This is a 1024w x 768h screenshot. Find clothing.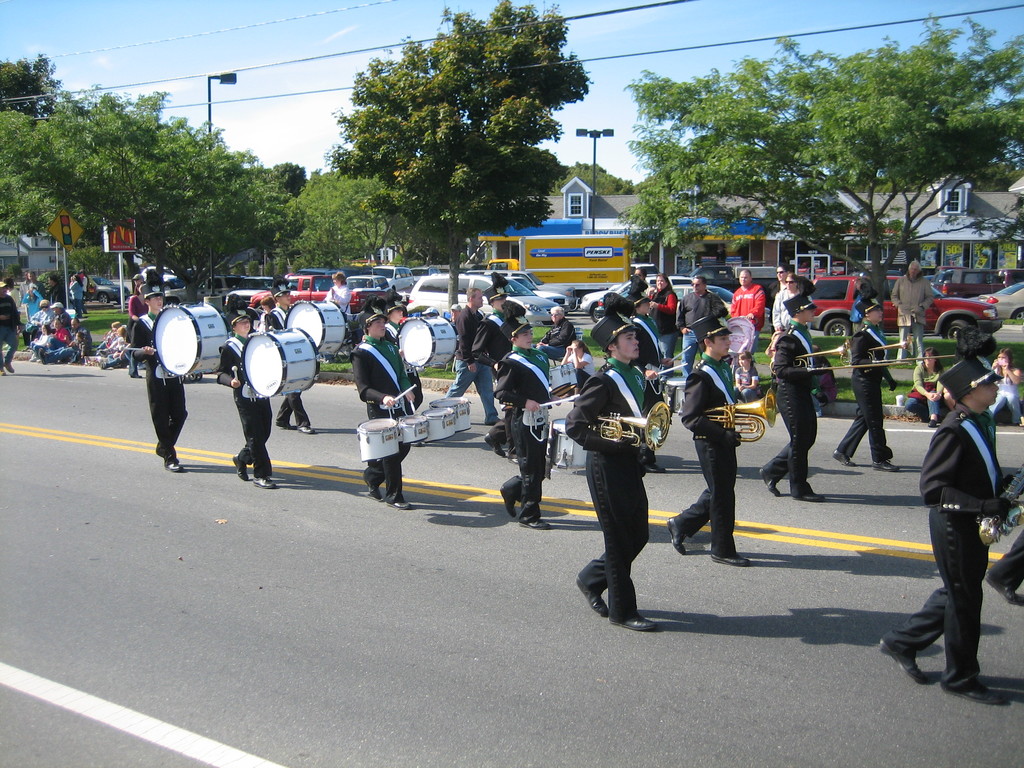
Bounding box: (x1=728, y1=280, x2=764, y2=355).
